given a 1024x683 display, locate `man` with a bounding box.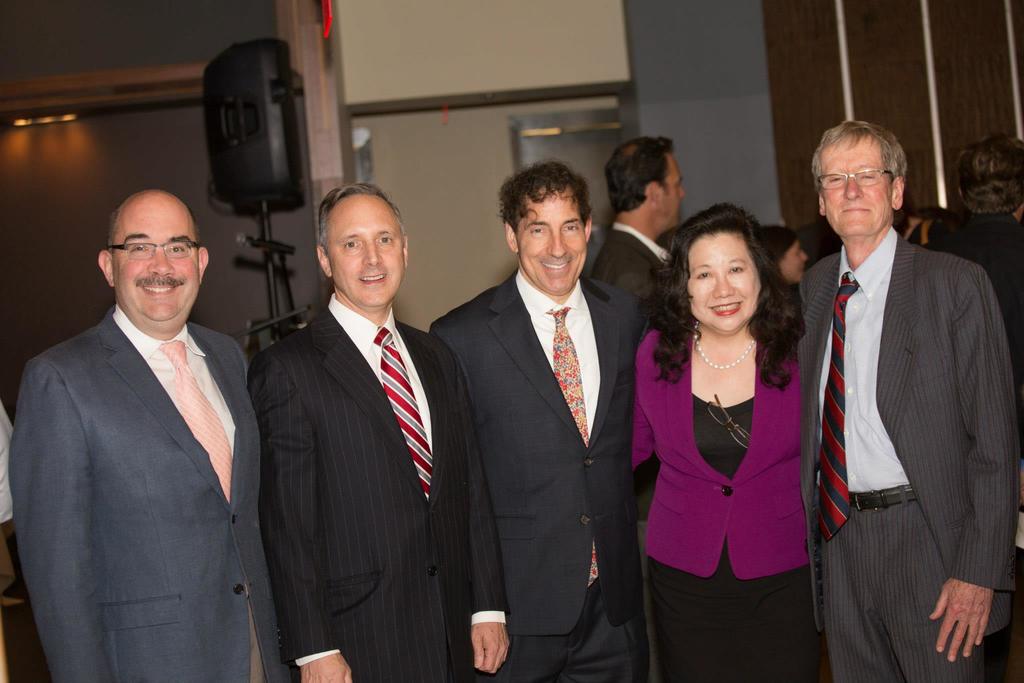
Located: (429,172,651,682).
